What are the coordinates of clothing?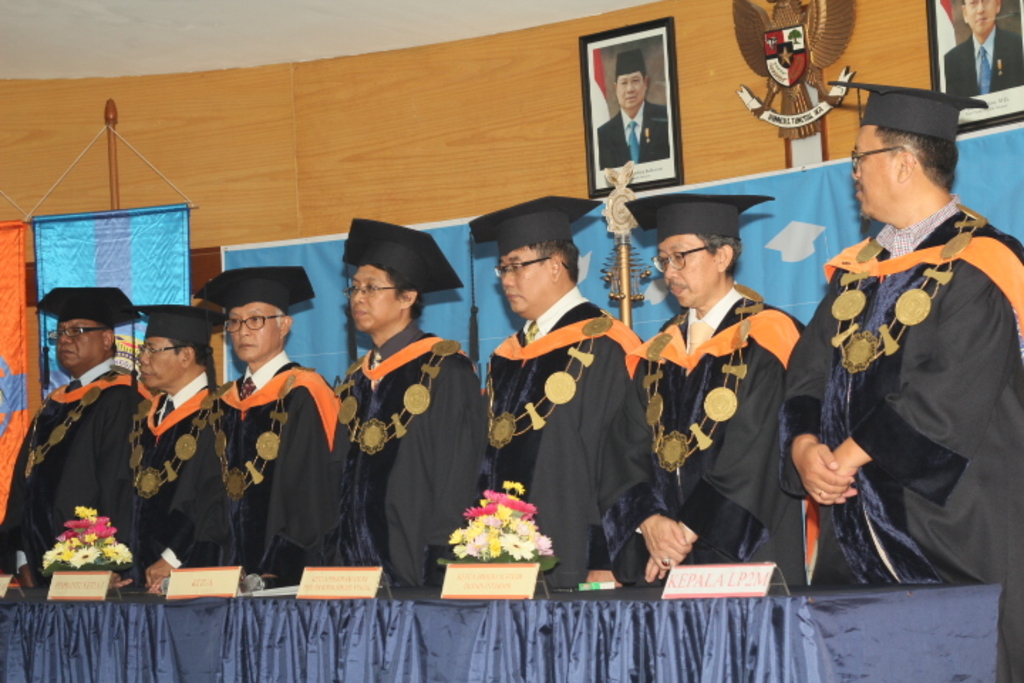
left=942, top=21, right=1023, bottom=100.
